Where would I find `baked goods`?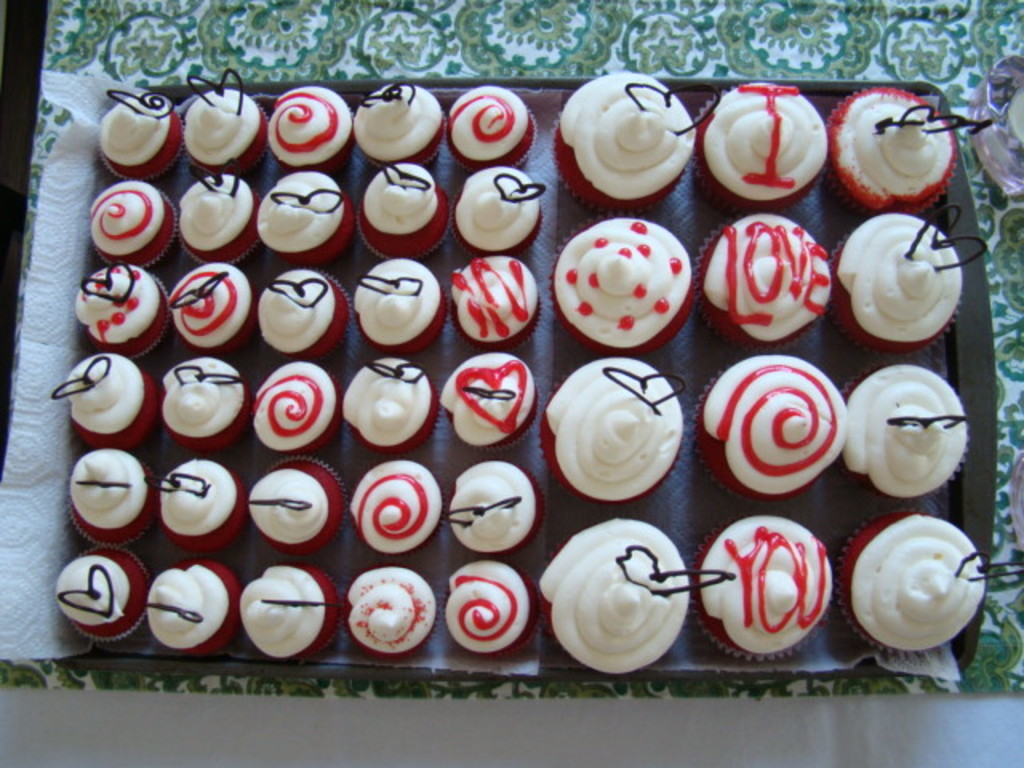
At pyautogui.locateOnScreen(250, 362, 338, 453).
